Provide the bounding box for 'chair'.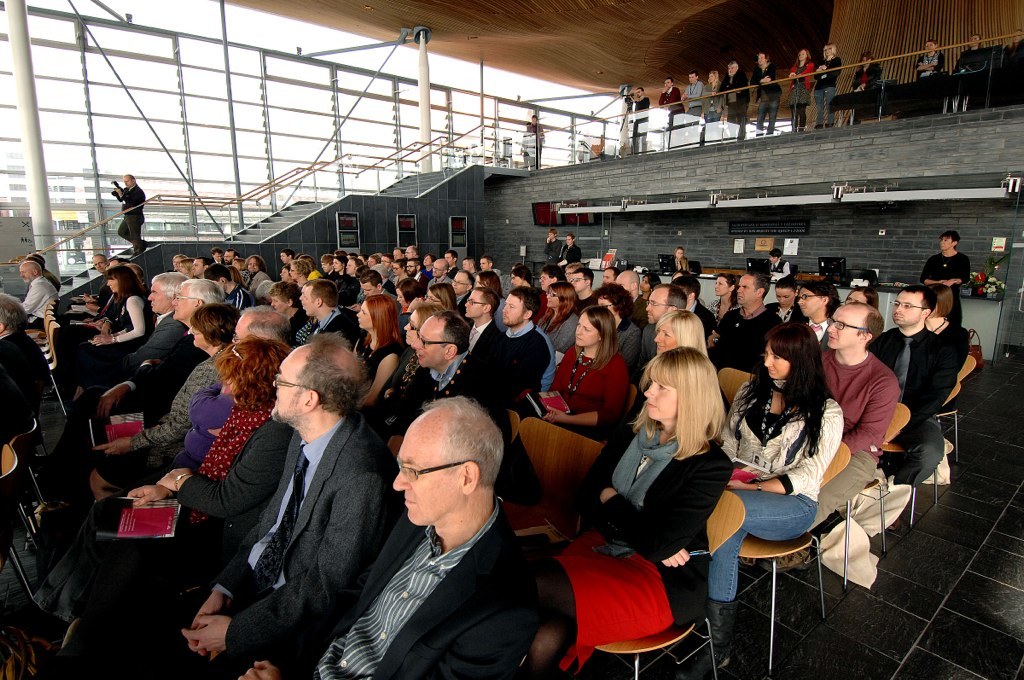
bbox(589, 478, 743, 679).
